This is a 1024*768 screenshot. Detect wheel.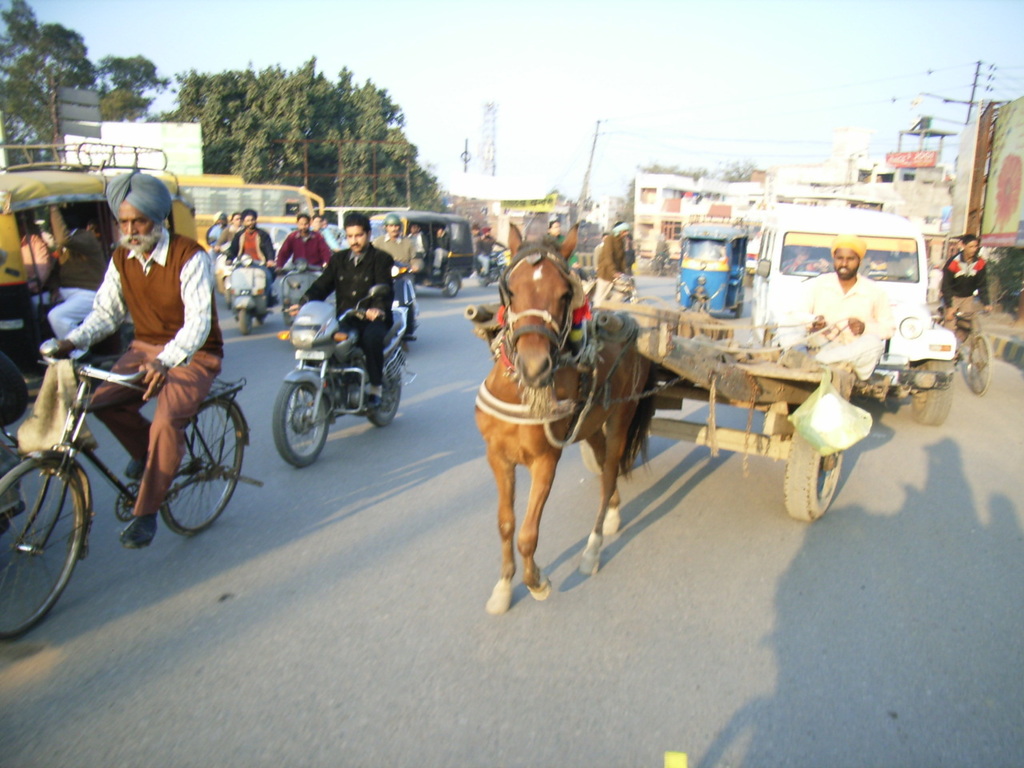
<box>733,302,743,318</box>.
